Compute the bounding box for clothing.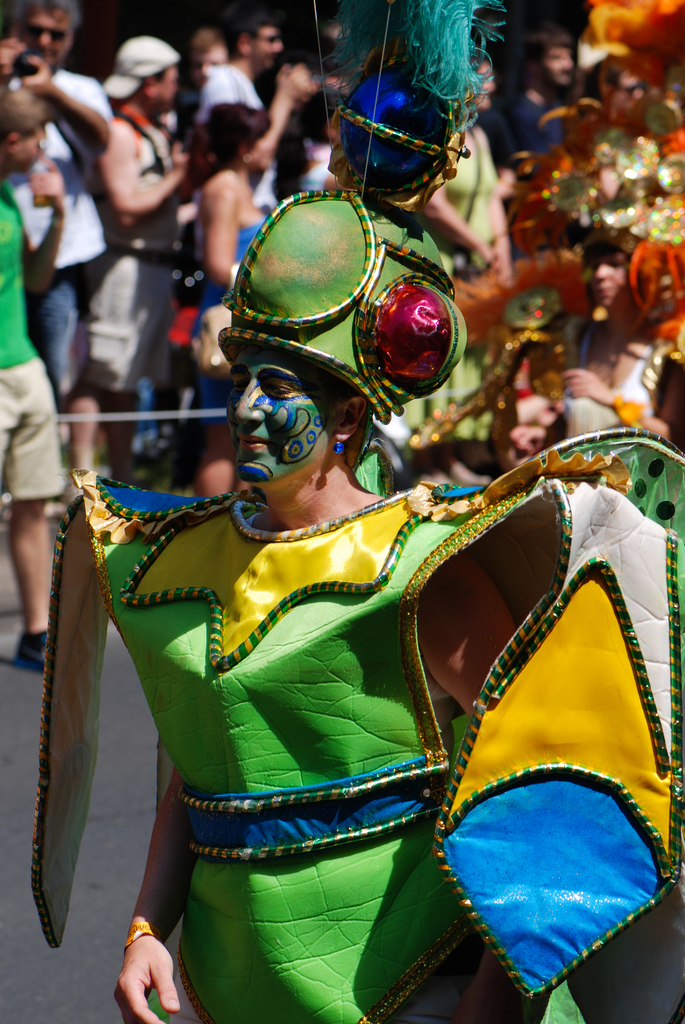
26/425/684/1023.
